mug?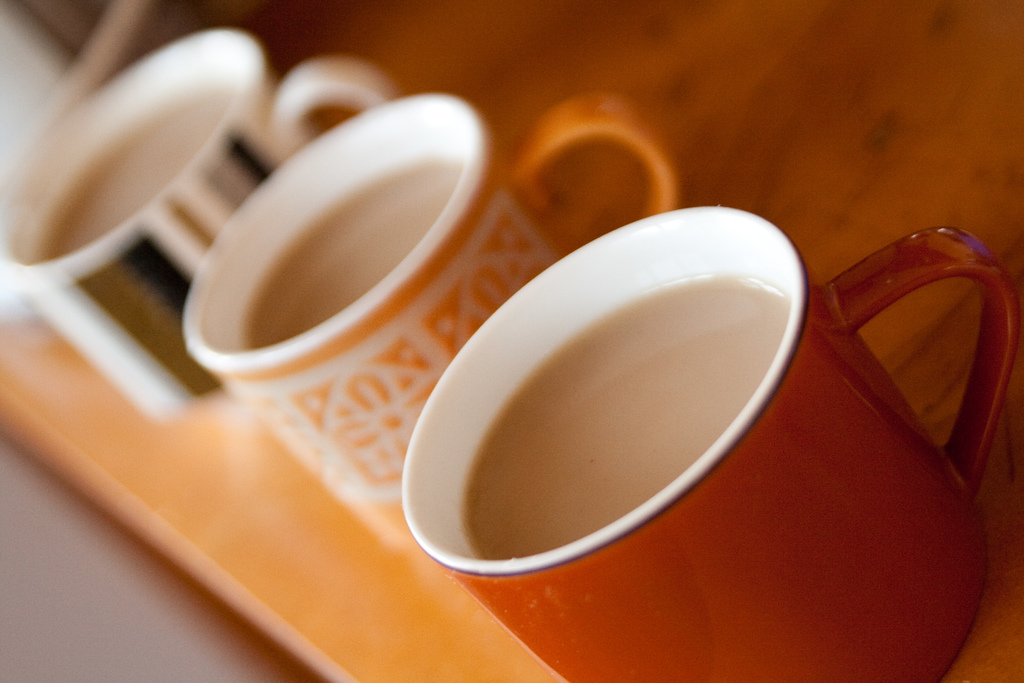
(185, 94, 685, 541)
